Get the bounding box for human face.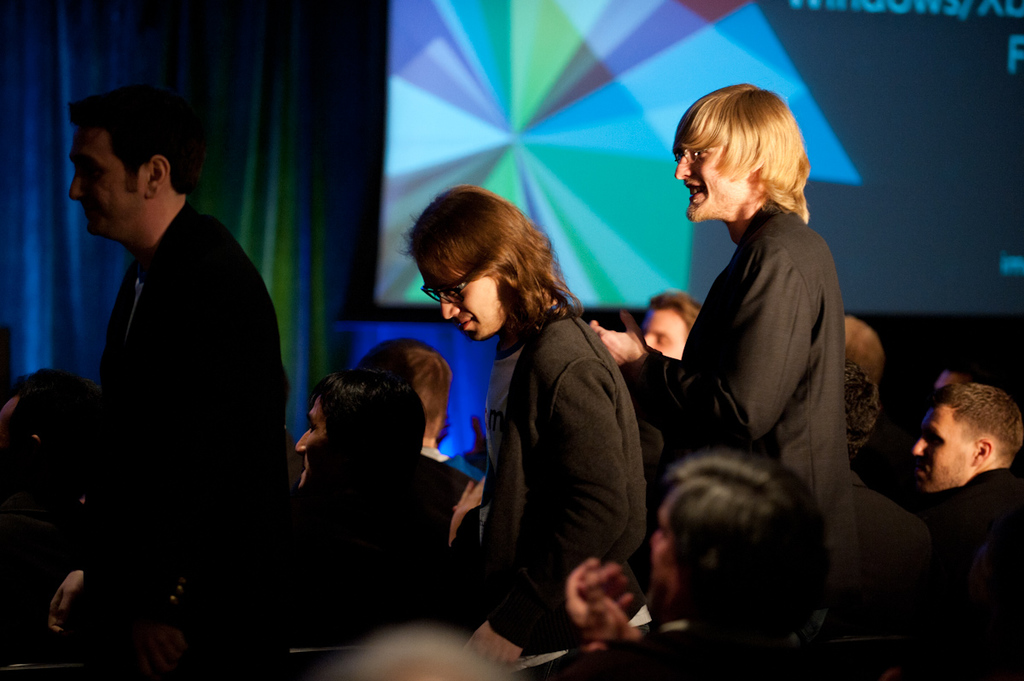
pyautogui.locateOnScreen(294, 399, 337, 490).
